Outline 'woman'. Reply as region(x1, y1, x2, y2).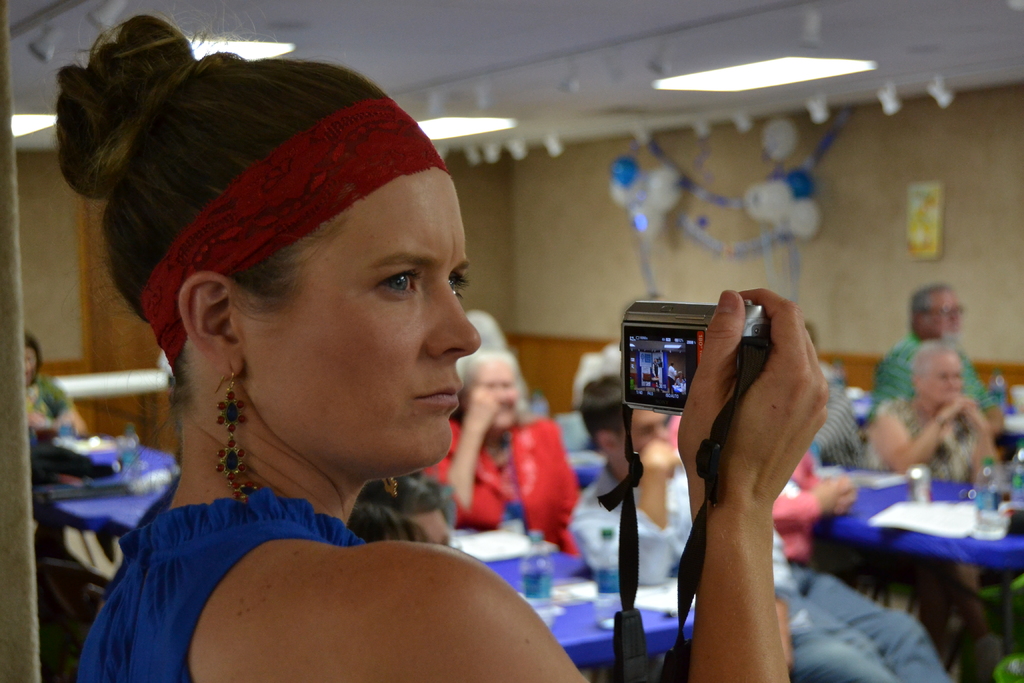
region(48, 1, 829, 682).
